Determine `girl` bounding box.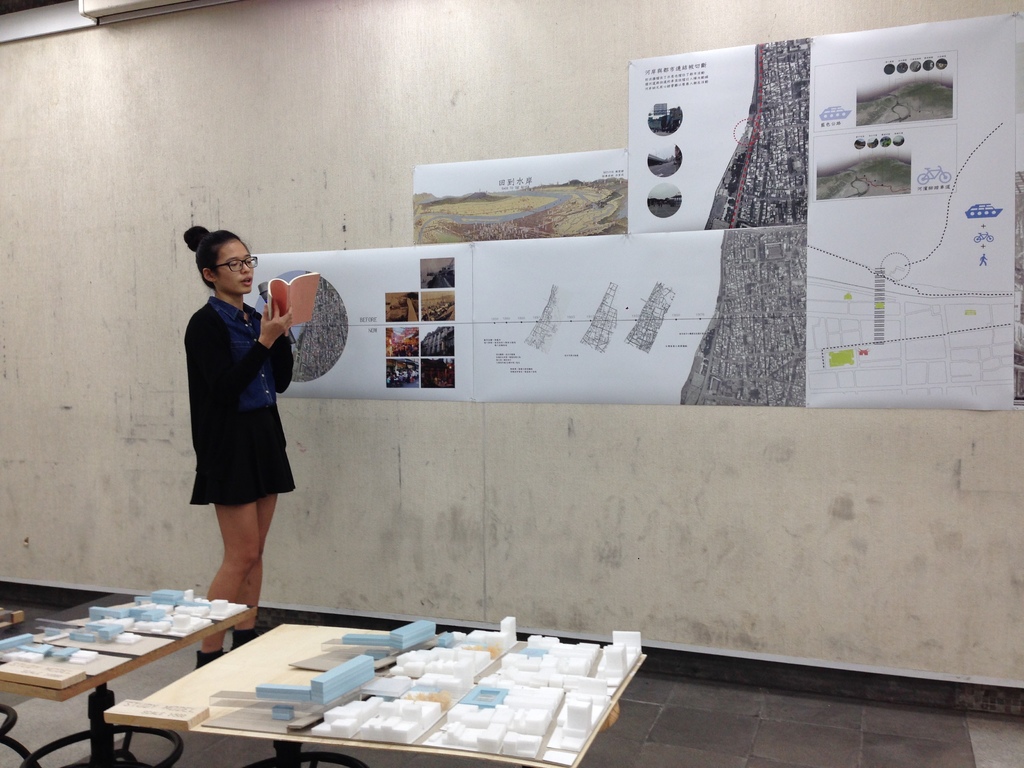
Determined: (184, 225, 294, 667).
